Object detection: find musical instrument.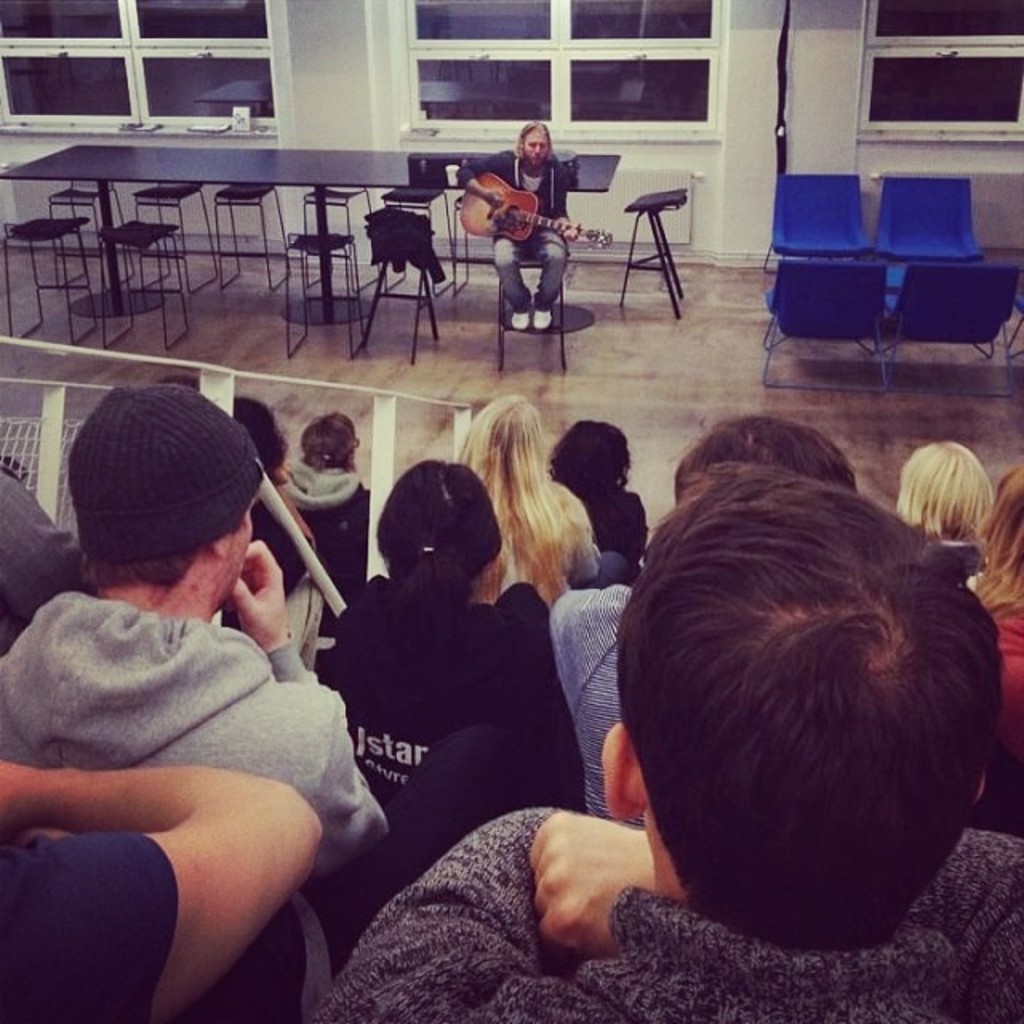
Rect(451, 168, 616, 254).
